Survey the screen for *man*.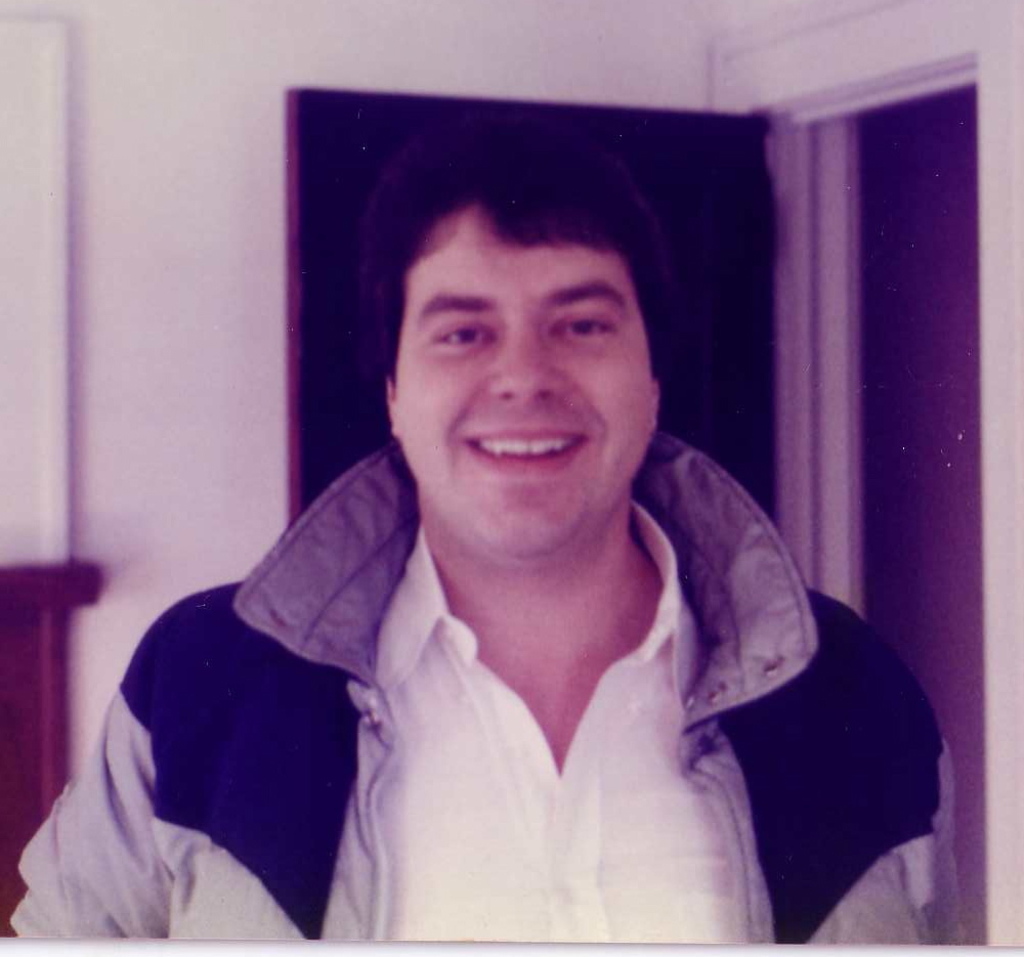
Survey found: 4/103/963/956.
